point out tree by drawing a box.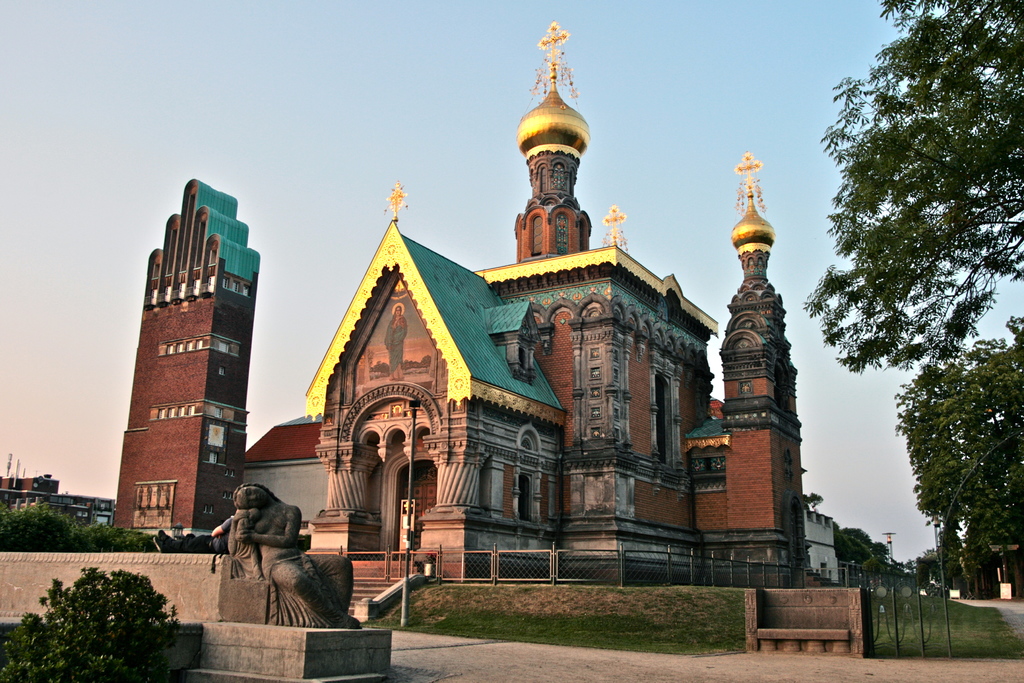
29:570:180:668.
